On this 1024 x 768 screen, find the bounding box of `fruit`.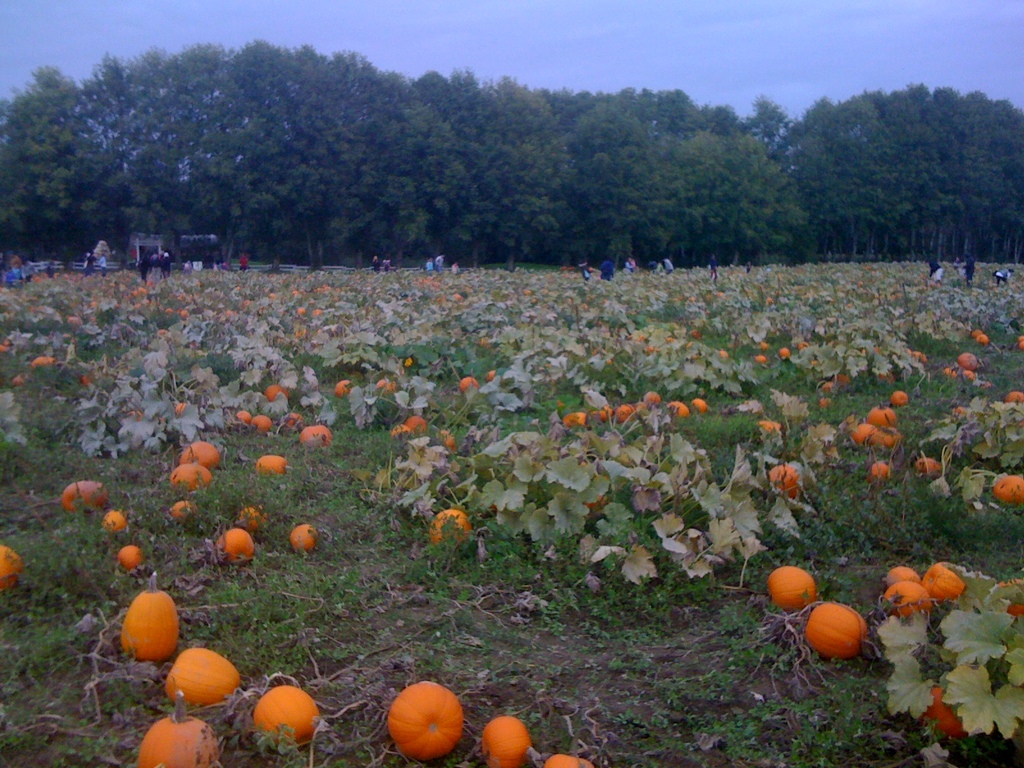
Bounding box: left=287, top=524, right=317, bottom=553.
